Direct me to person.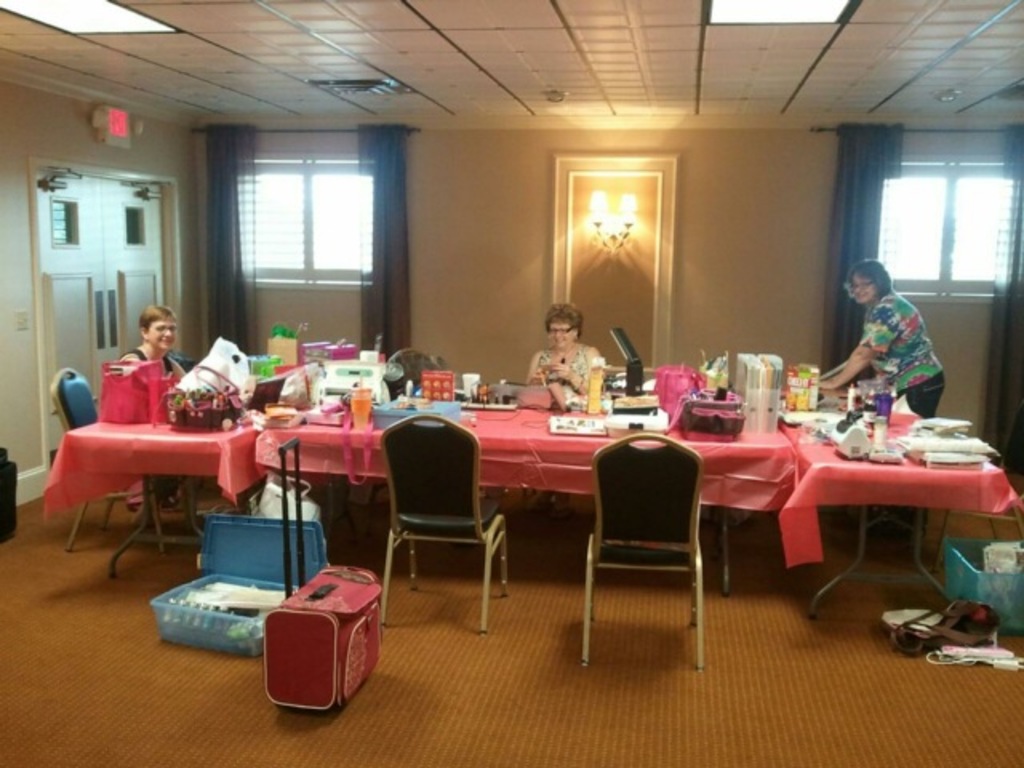
Direction: bbox=(517, 299, 611, 526).
